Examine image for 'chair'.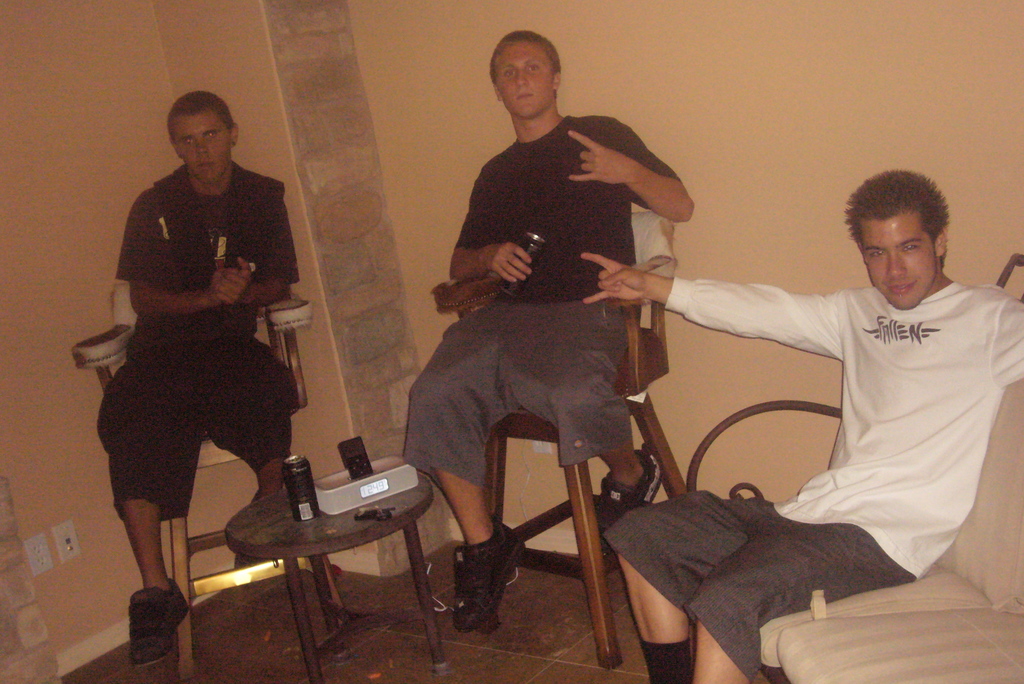
Examination result: left=74, top=279, right=351, bottom=683.
